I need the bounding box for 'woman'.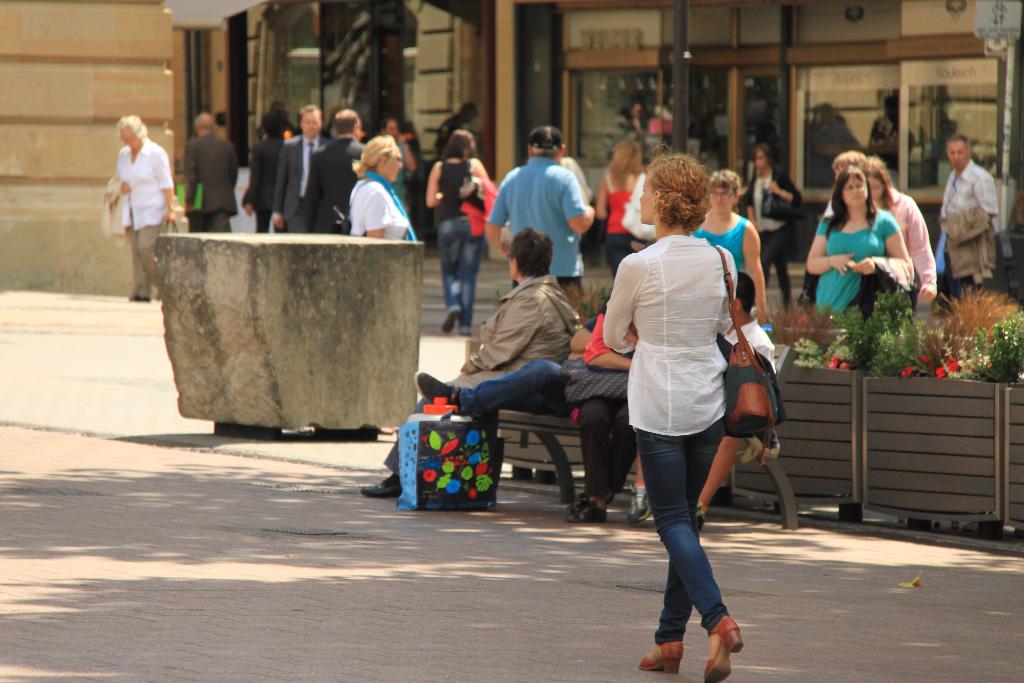
Here it is: Rect(105, 120, 180, 304).
